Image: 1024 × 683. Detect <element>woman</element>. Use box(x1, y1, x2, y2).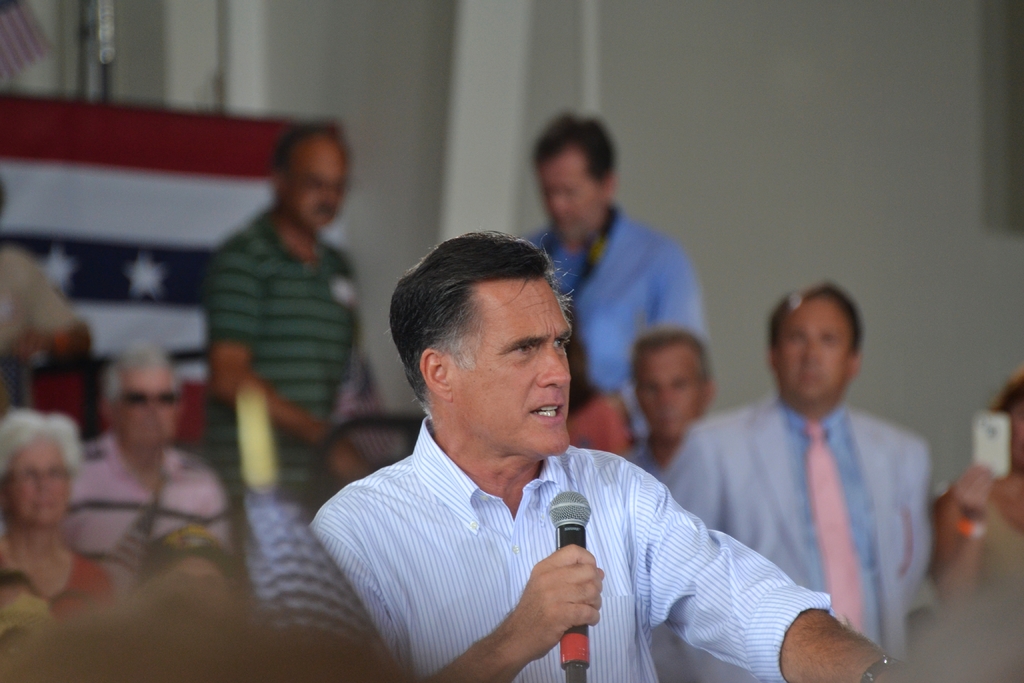
box(0, 409, 122, 646).
